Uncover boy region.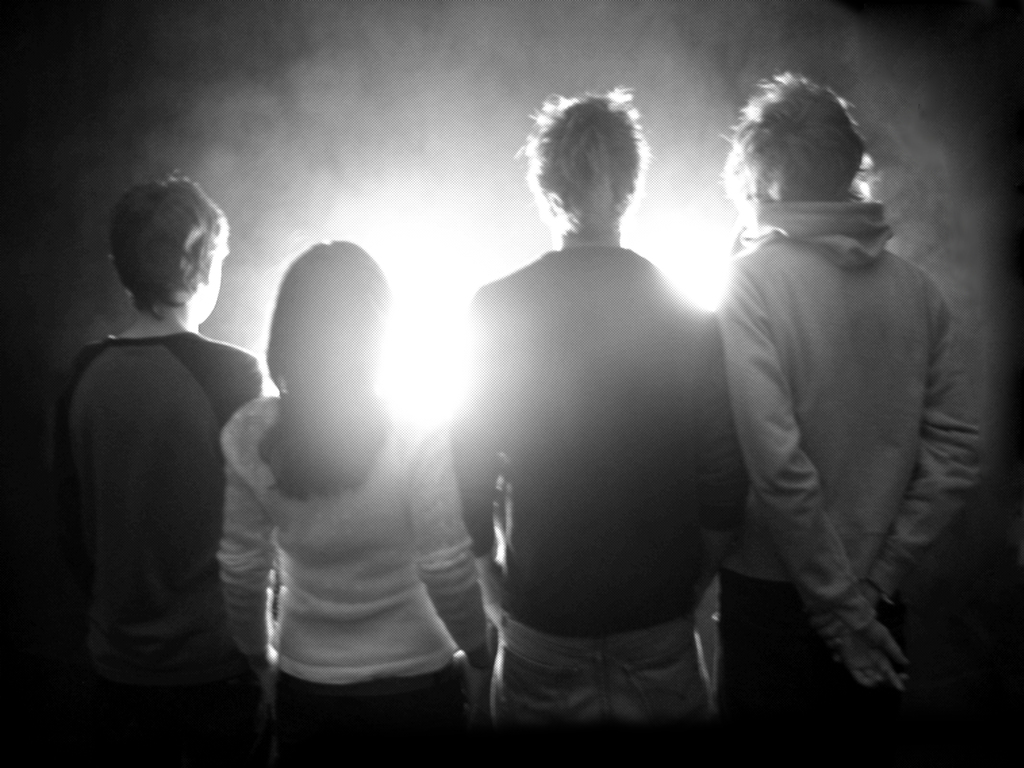
Uncovered: (38,163,289,717).
